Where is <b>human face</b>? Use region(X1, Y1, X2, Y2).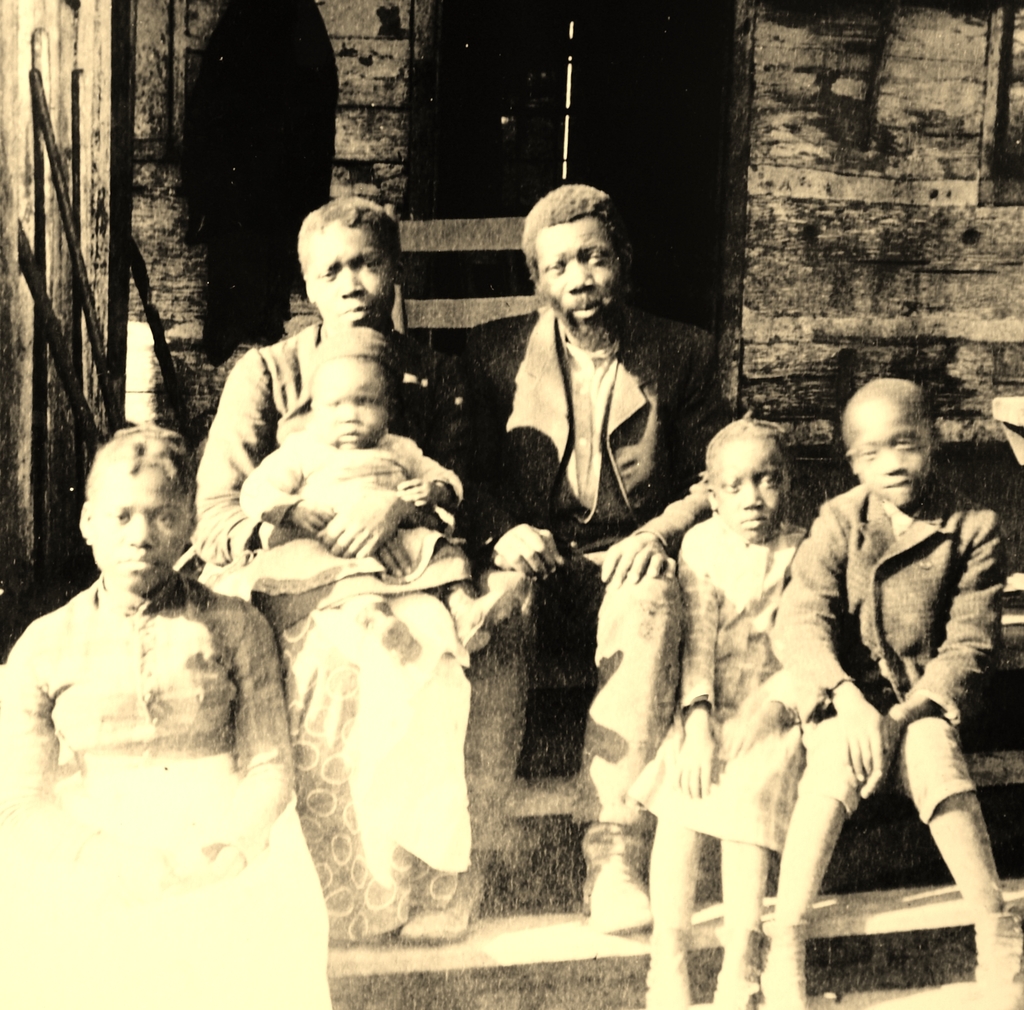
region(712, 427, 788, 539).
